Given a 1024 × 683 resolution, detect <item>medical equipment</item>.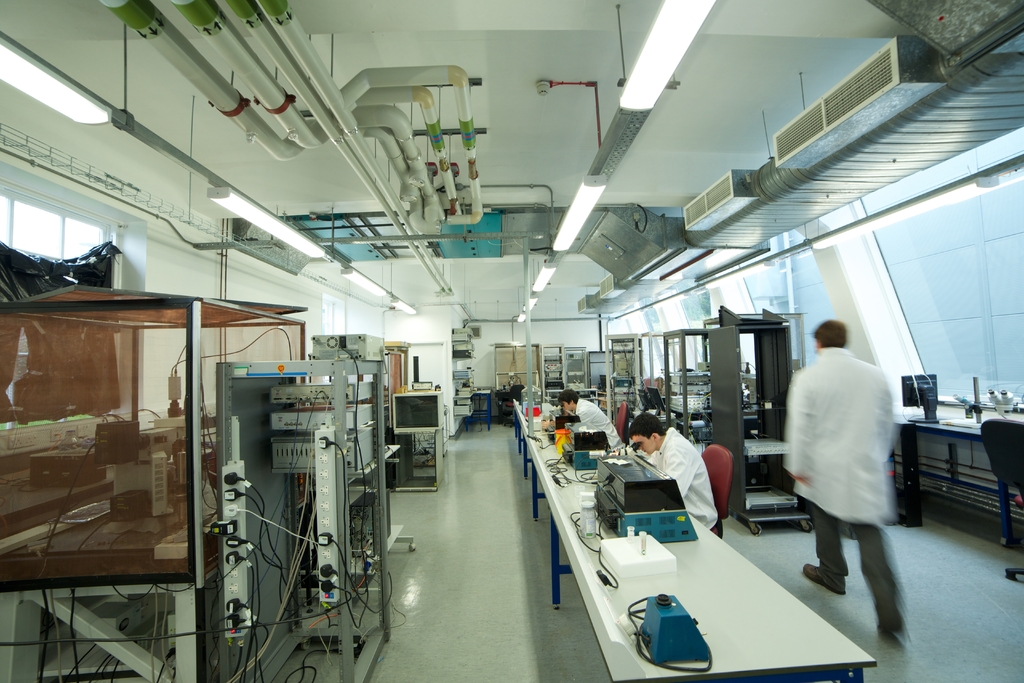
8/298/419/682.
